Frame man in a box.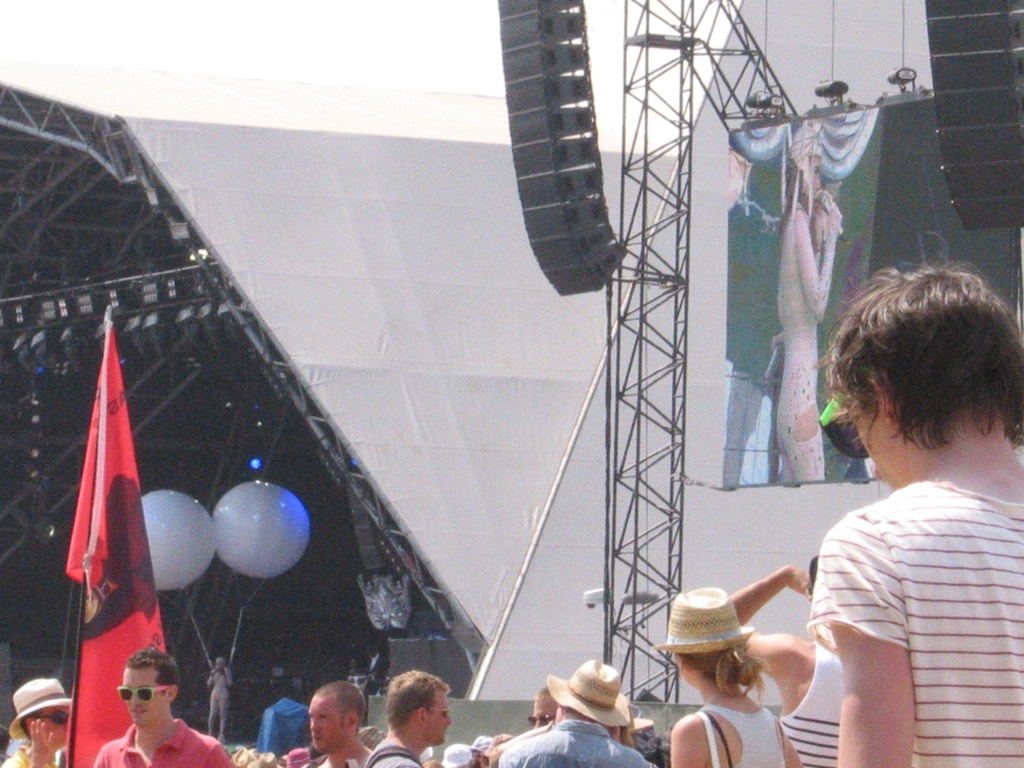
BBox(529, 691, 560, 728).
